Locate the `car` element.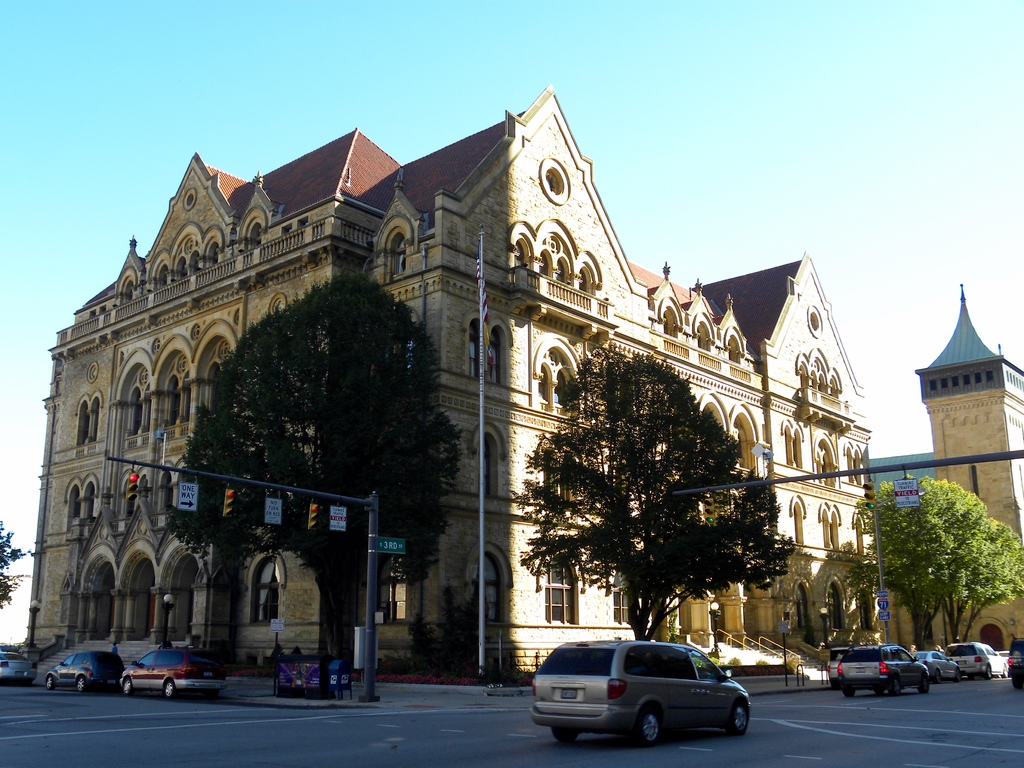
Element bbox: 533 631 750 746.
